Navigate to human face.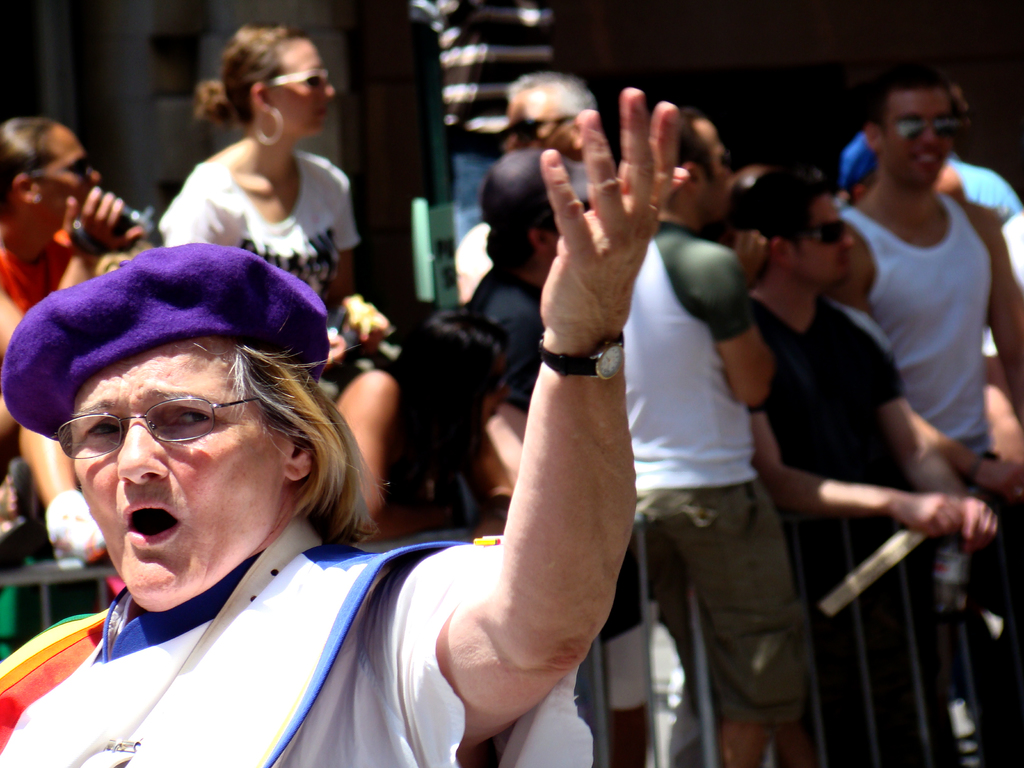
Navigation target: {"left": 502, "top": 89, "right": 573, "bottom": 154}.
